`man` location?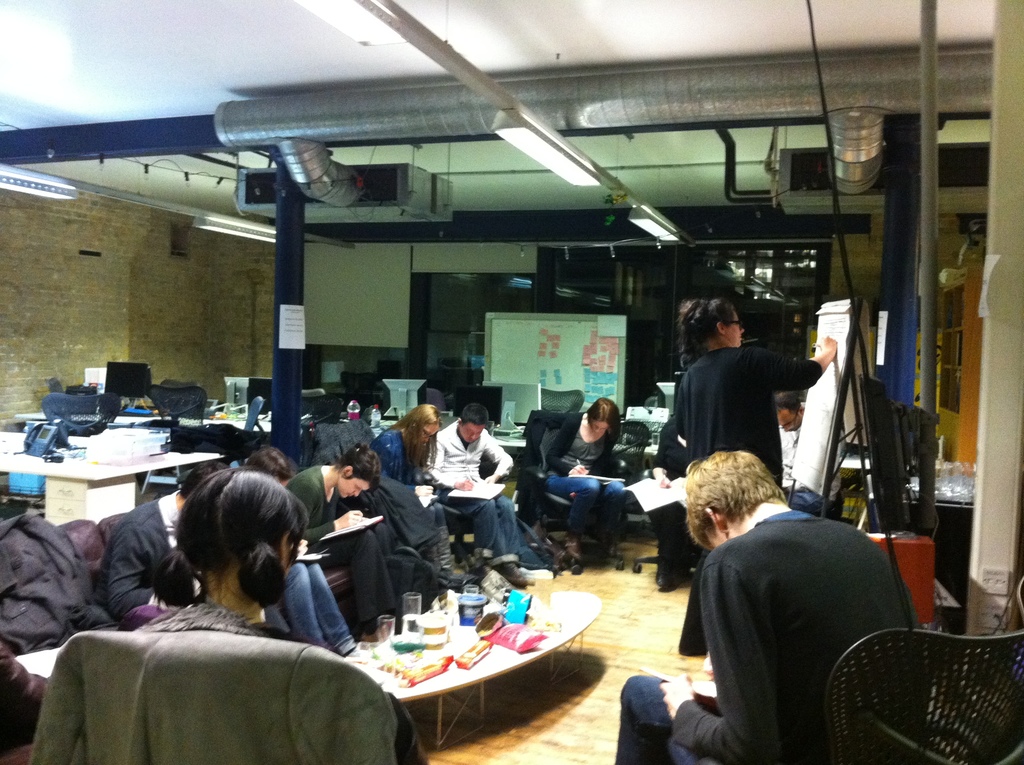
<box>771,391,809,488</box>
